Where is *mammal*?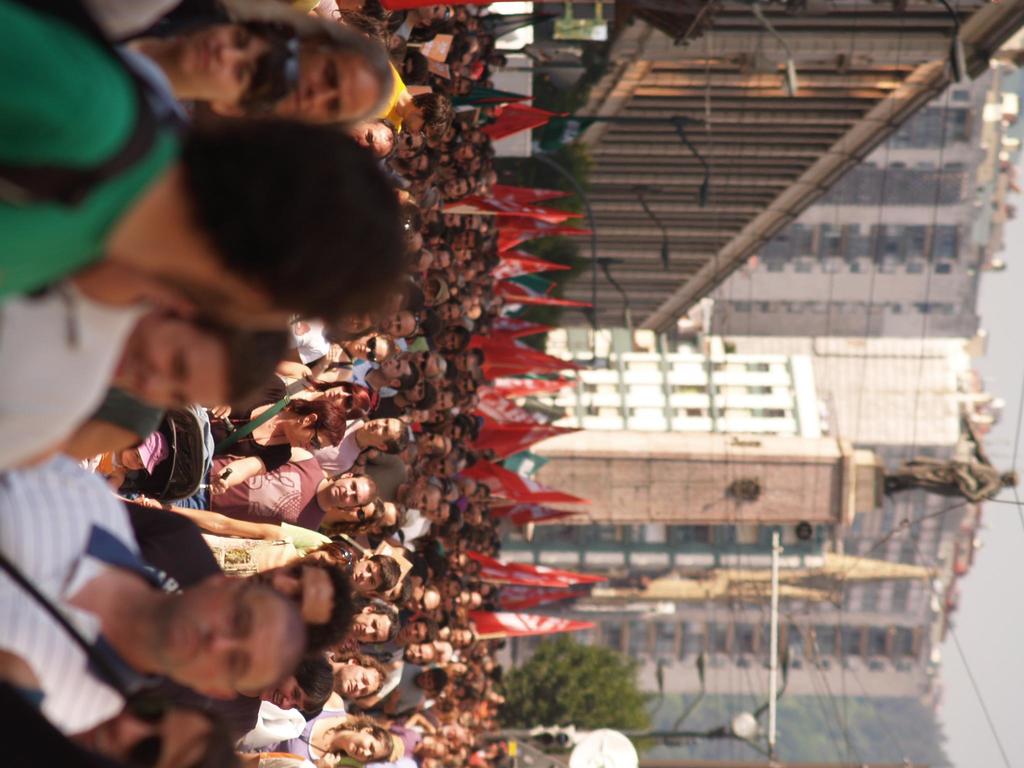
detection(5, 0, 412, 331).
